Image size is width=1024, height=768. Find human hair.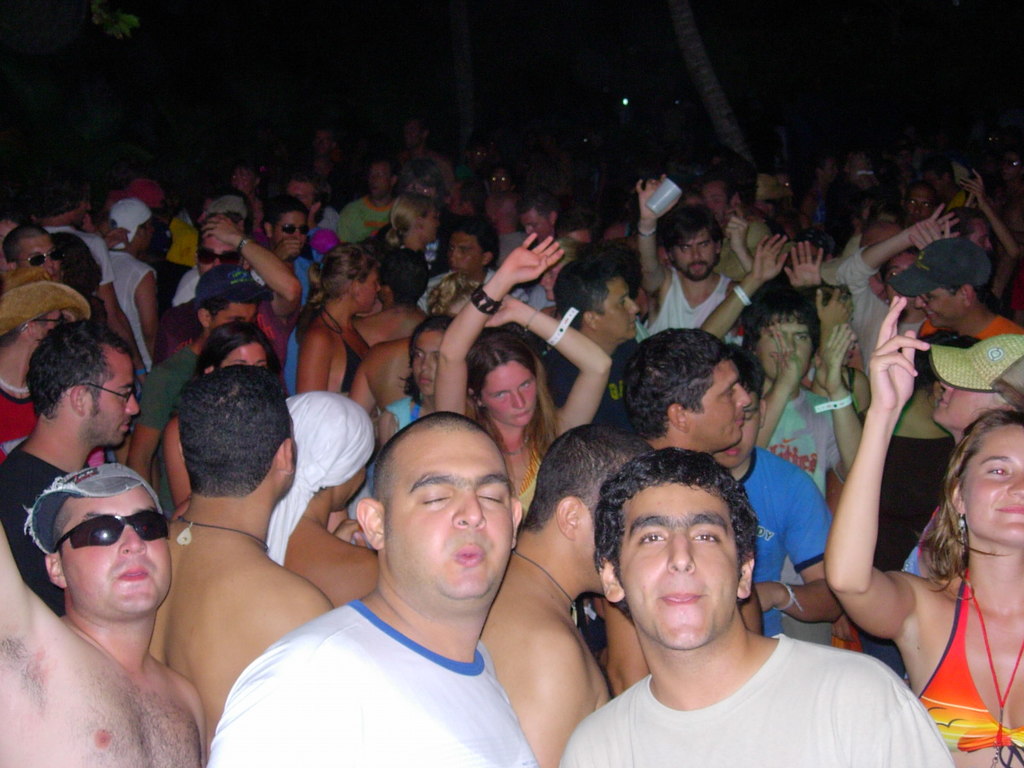
{"x1": 371, "y1": 191, "x2": 433, "y2": 262}.
